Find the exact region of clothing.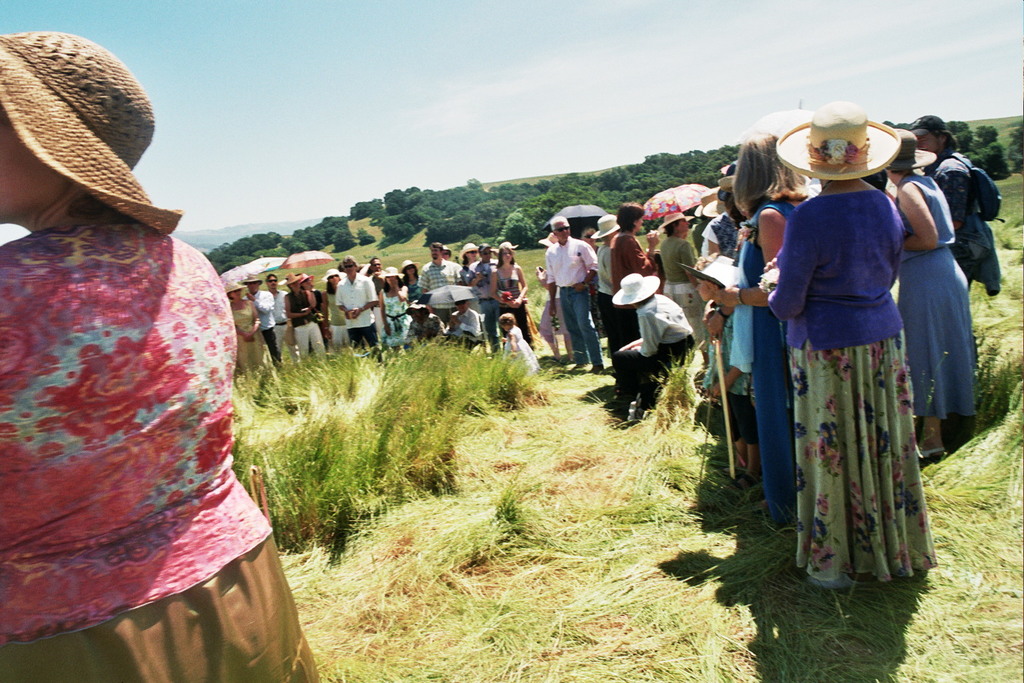
Exact region: {"left": 499, "top": 325, "right": 541, "bottom": 383}.
